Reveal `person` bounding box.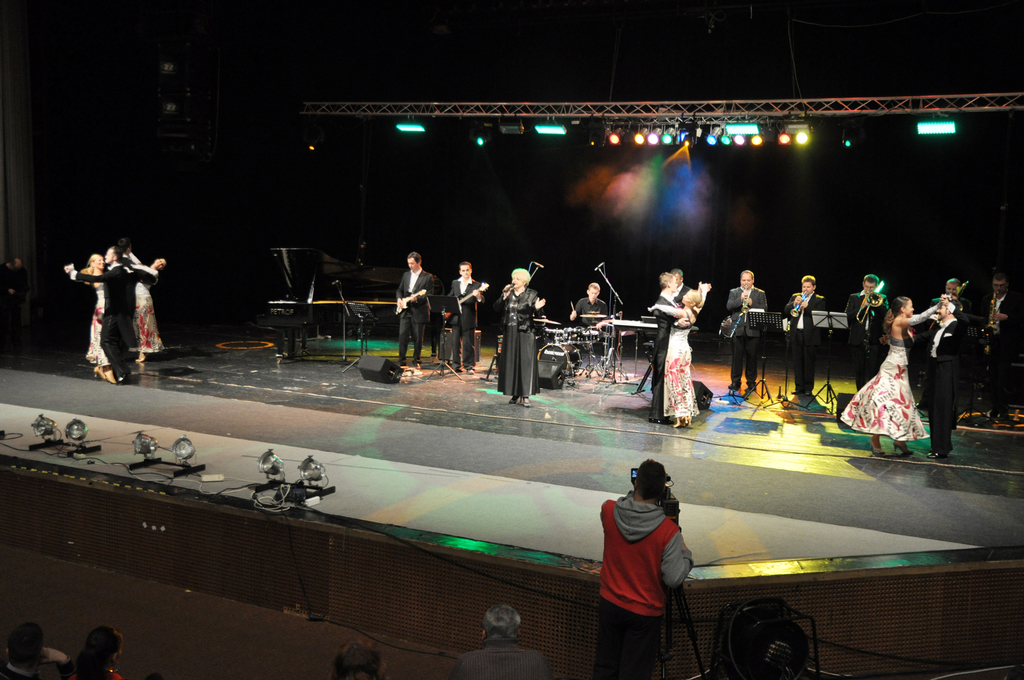
Revealed: region(966, 271, 1019, 424).
